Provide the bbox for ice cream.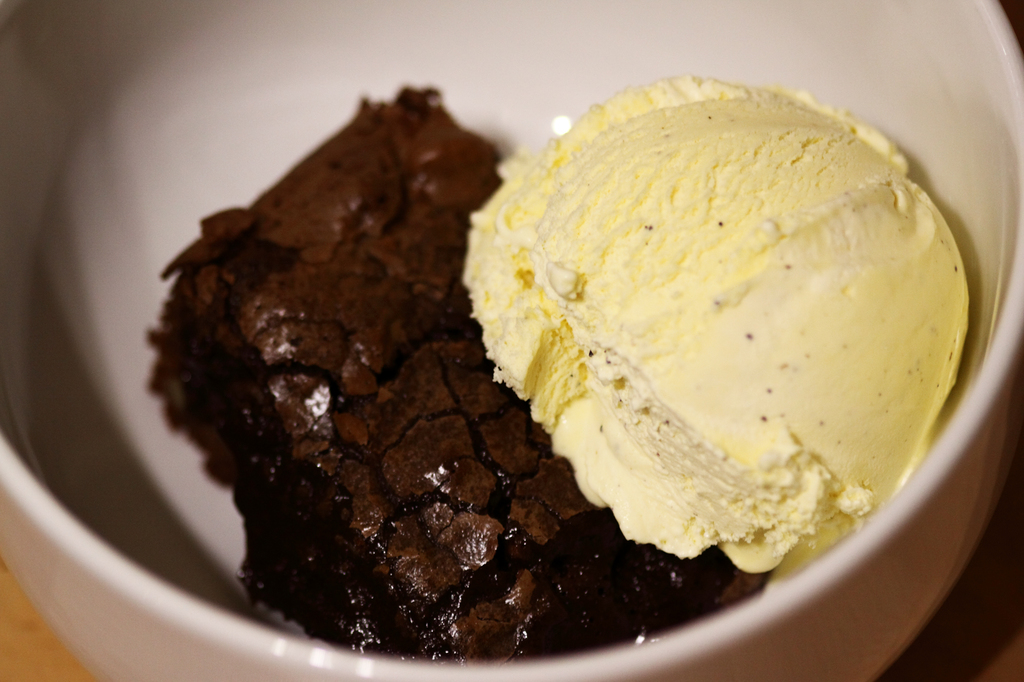
bbox(463, 75, 968, 592).
